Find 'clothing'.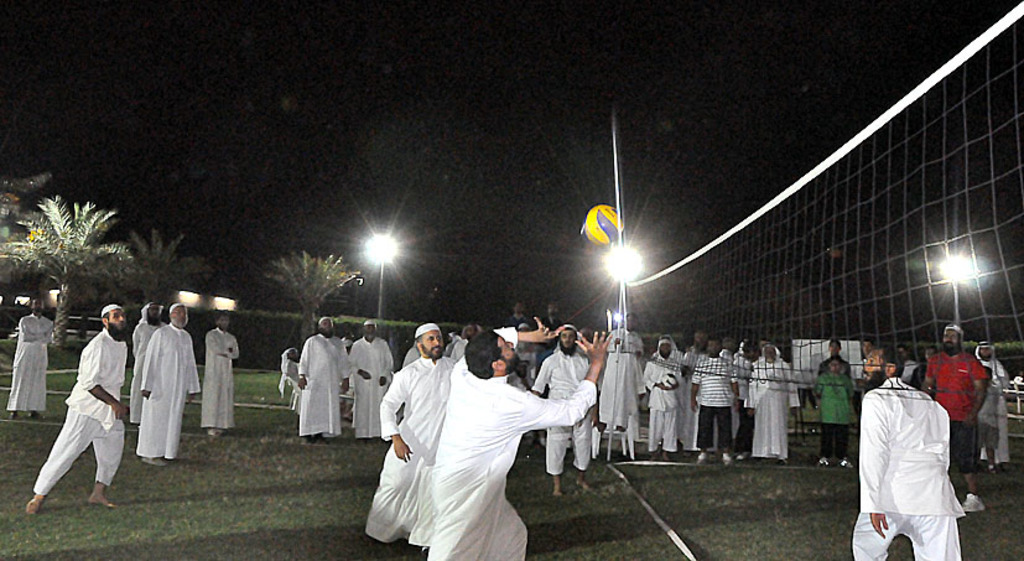
l=984, t=336, r=1018, b=464.
